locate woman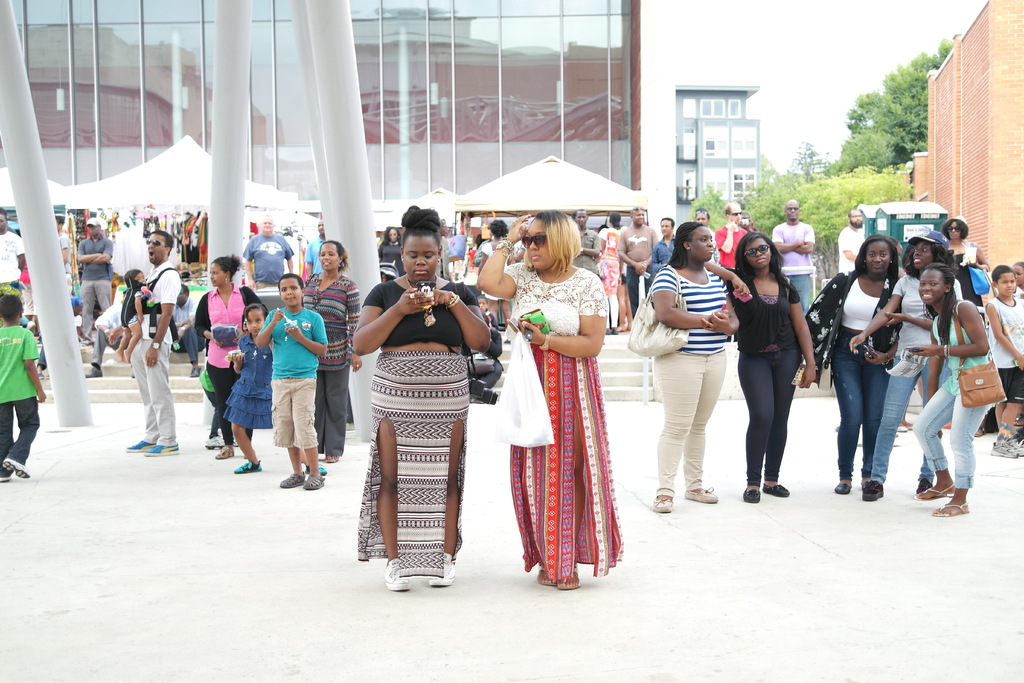
detection(849, 230, 952, 503)
